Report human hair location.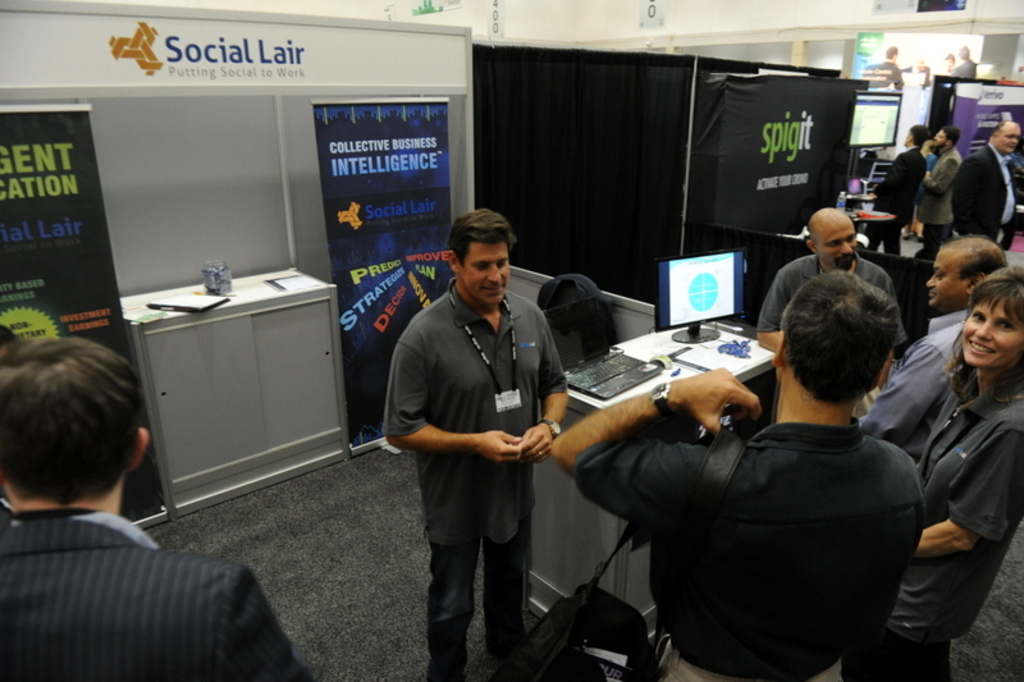
Report: detection(787, 266, 915, 427).
